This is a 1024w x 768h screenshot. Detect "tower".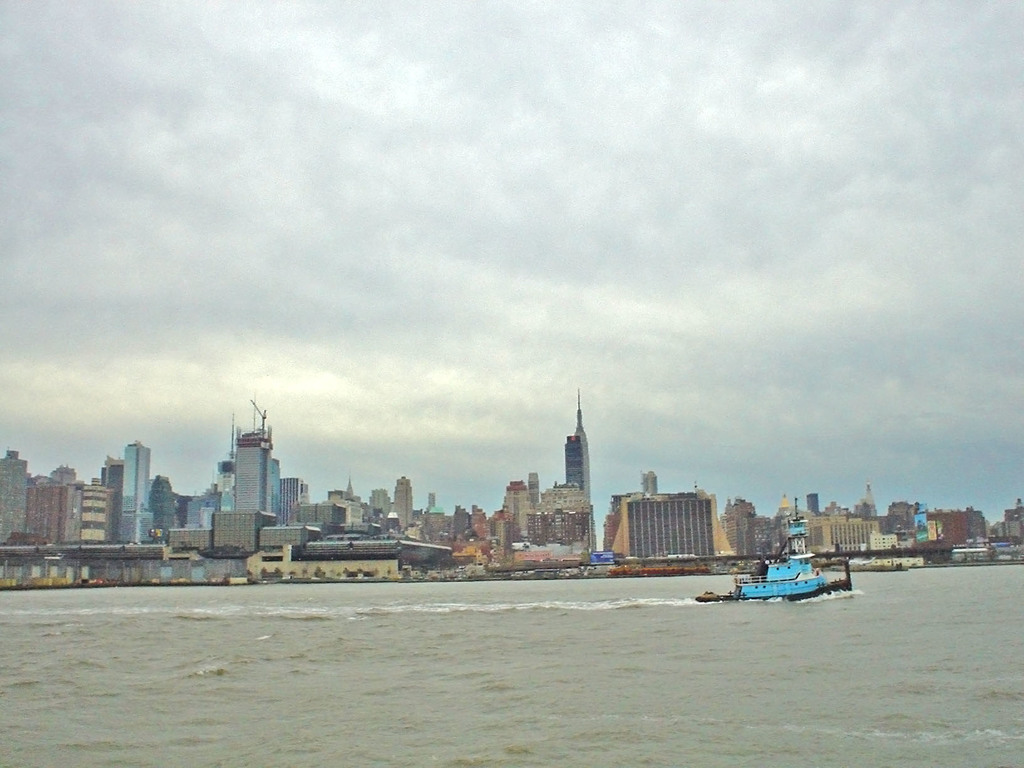
rect(236, 401, 275, 513).
